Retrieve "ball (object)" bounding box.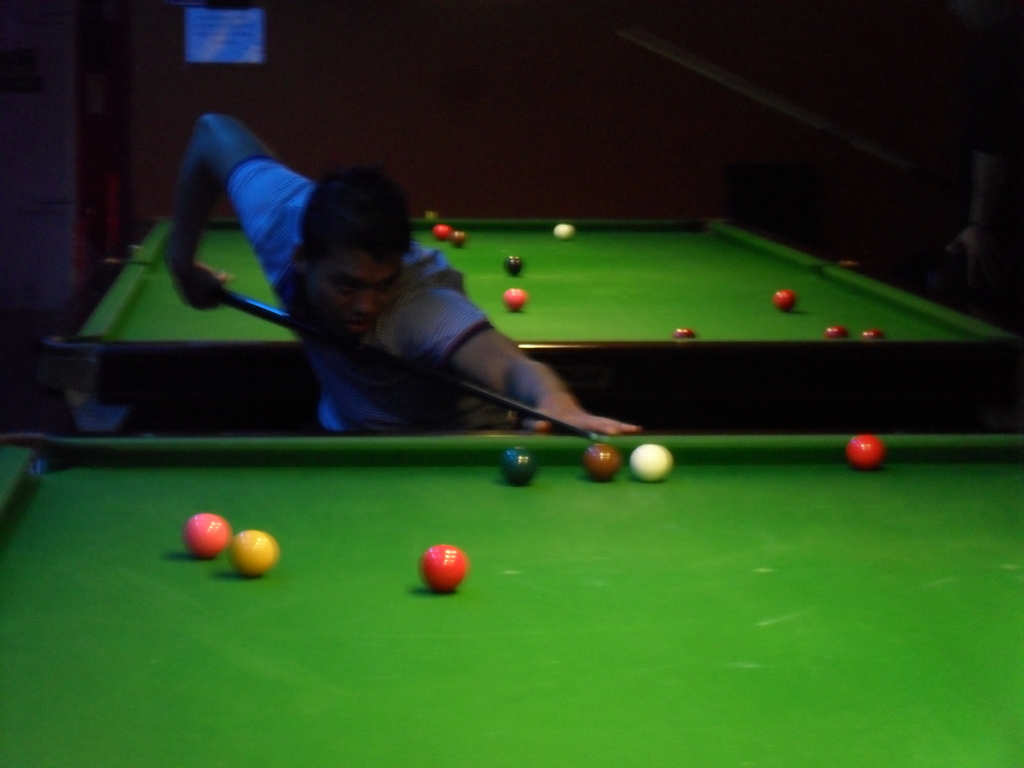
Bounding box: 857:328:888:340.
